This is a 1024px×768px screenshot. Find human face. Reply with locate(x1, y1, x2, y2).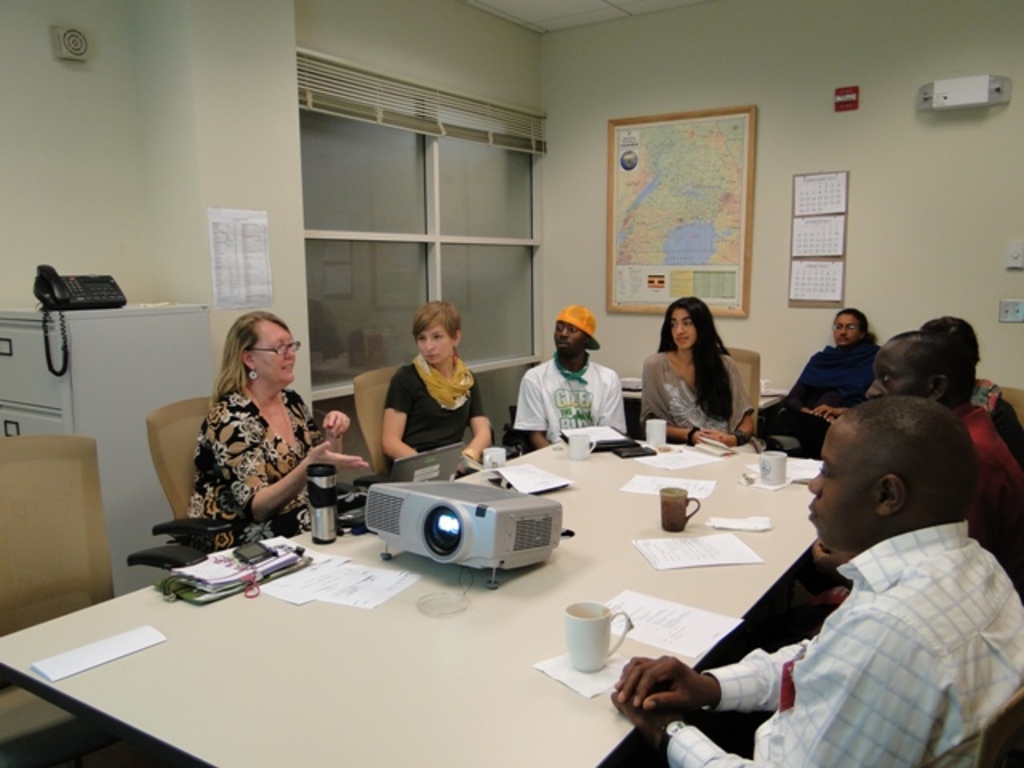
locate(864, 347, 922, 400).
